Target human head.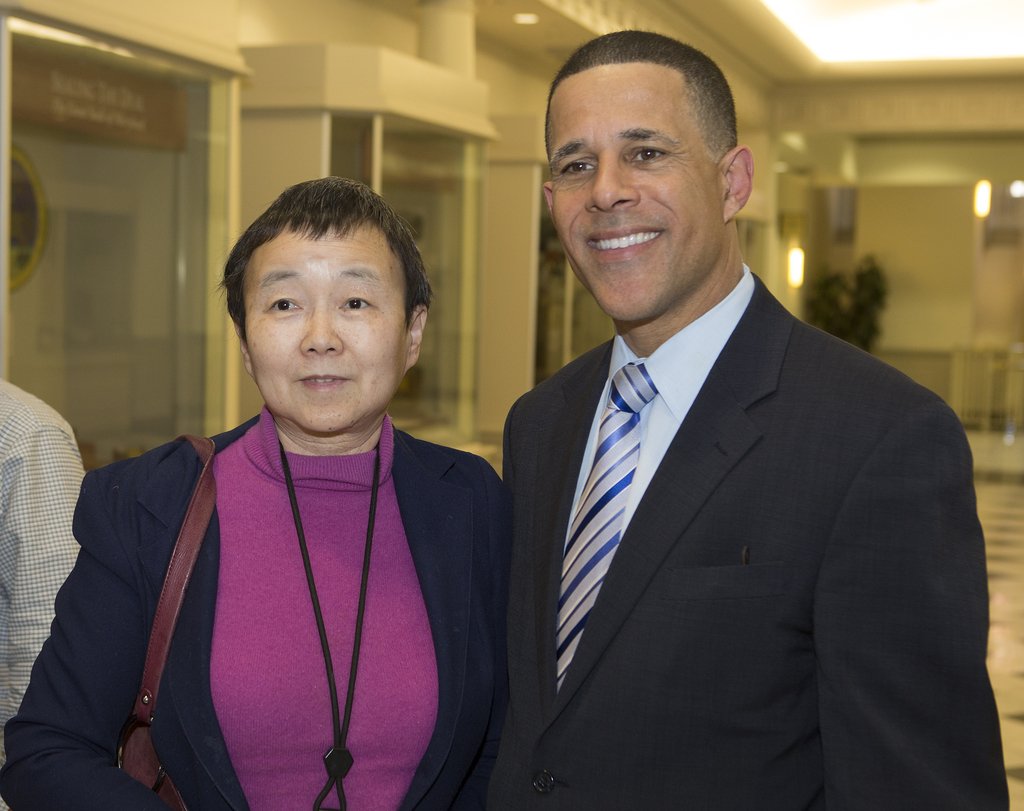
Target region: [541, 26, 751, 322].
